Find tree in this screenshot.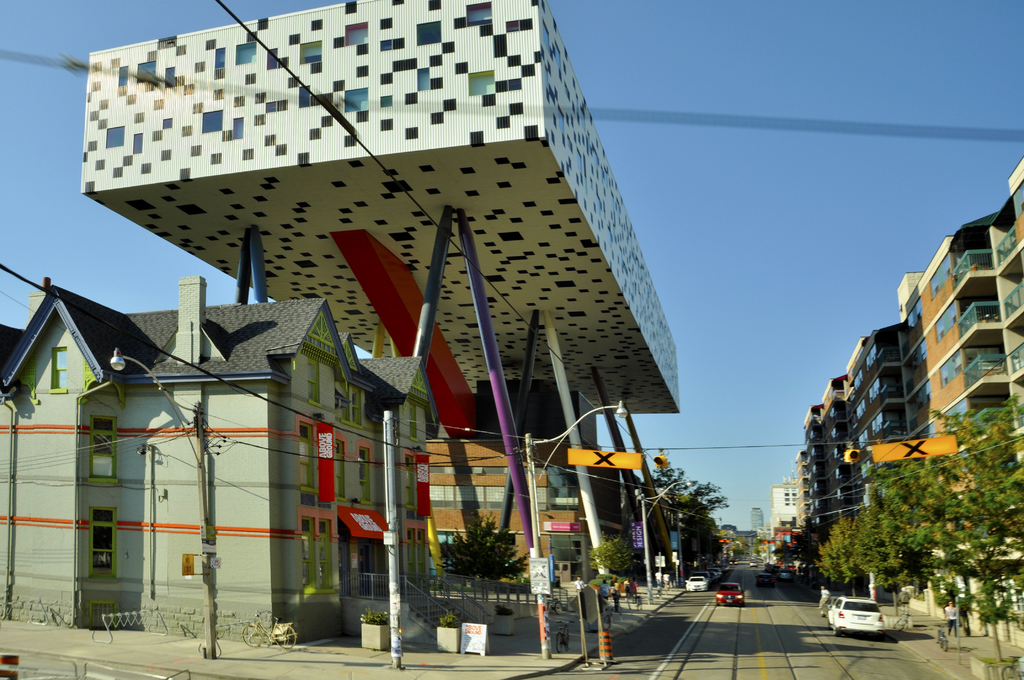
The bounding box for tree is crop(812, 387, 1023, 664).
